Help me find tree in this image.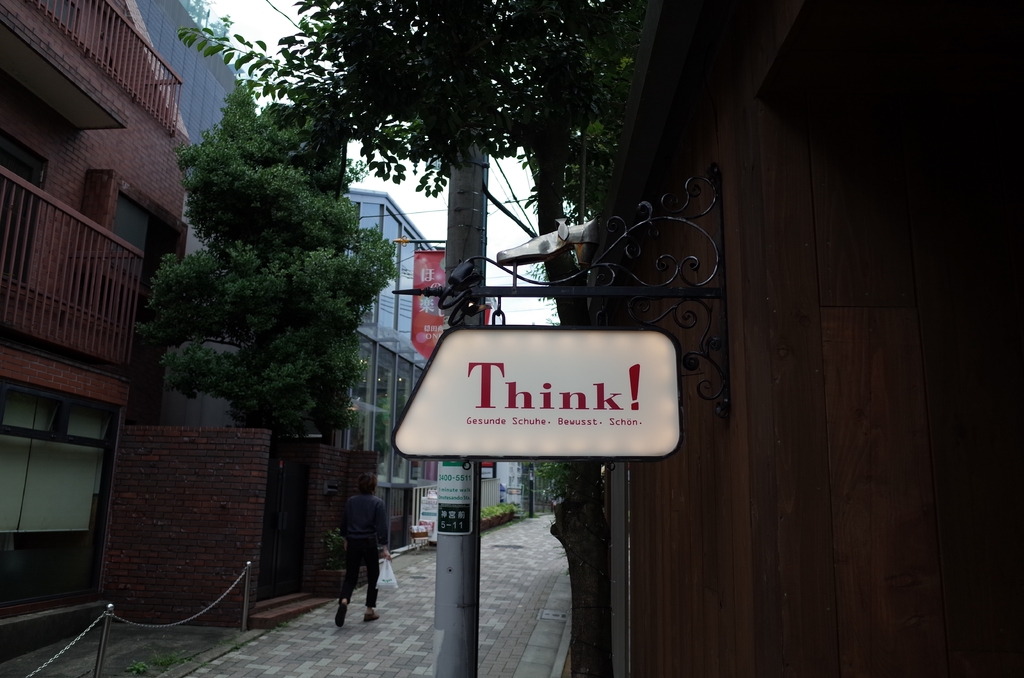
Found it: {"left": 120, "top": 114, "right": 387, "bottom": 467}.
